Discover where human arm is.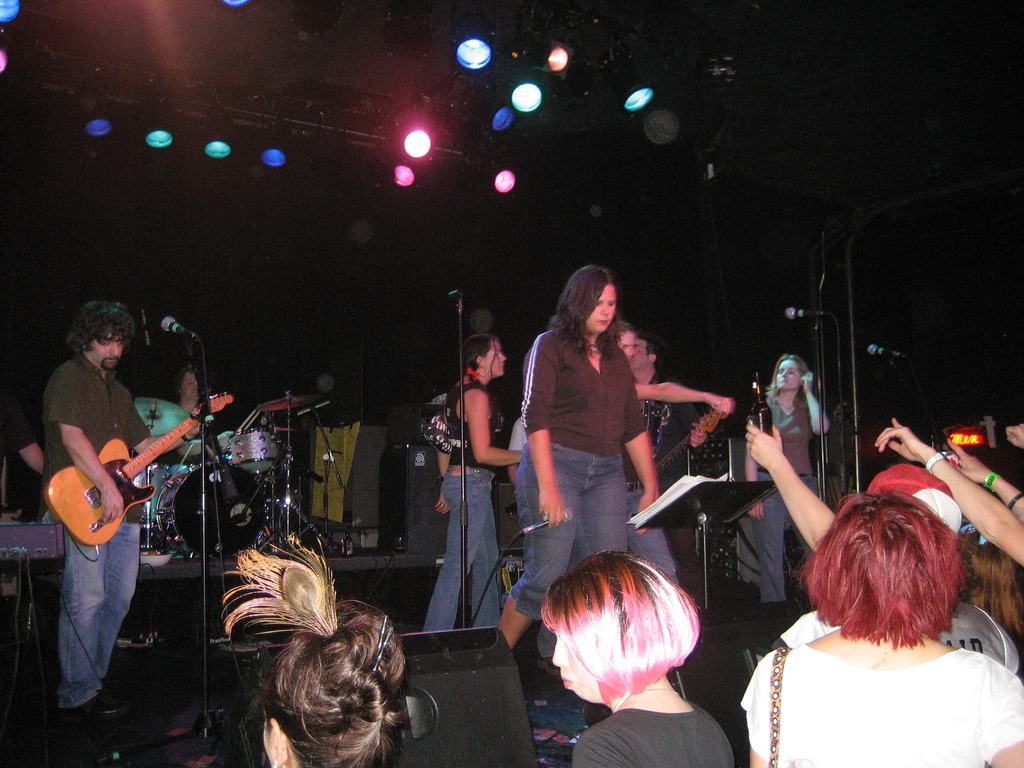
Discovered at [x1=630, y1=378, x2=733, y2=423].
